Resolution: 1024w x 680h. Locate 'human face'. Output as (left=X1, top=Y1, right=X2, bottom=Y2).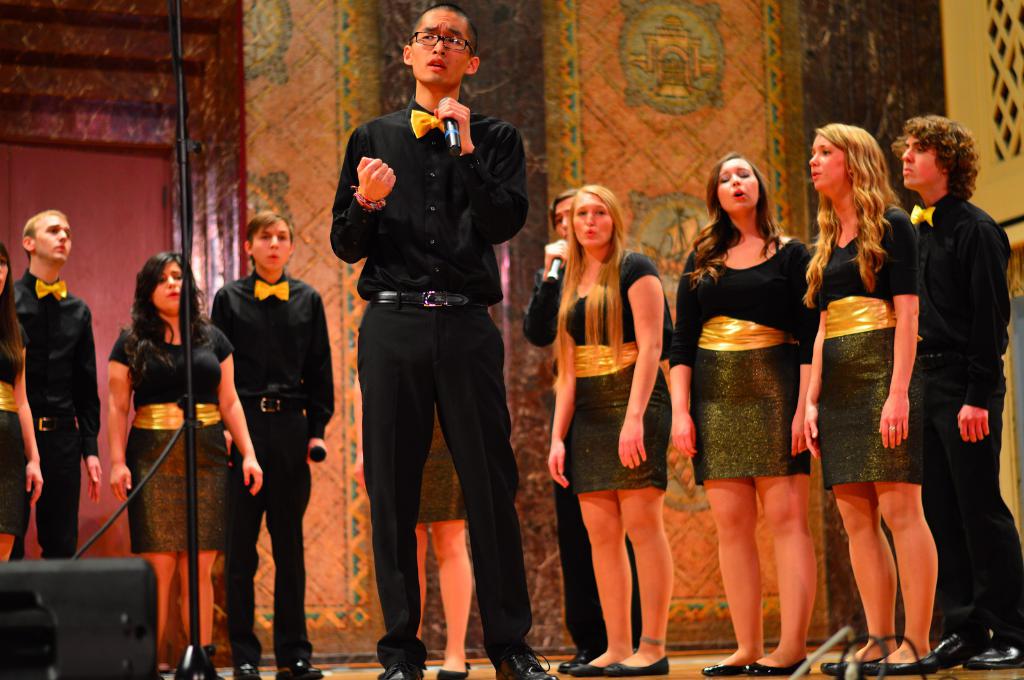
(left=902, top=136, right=942, bottom=186).
